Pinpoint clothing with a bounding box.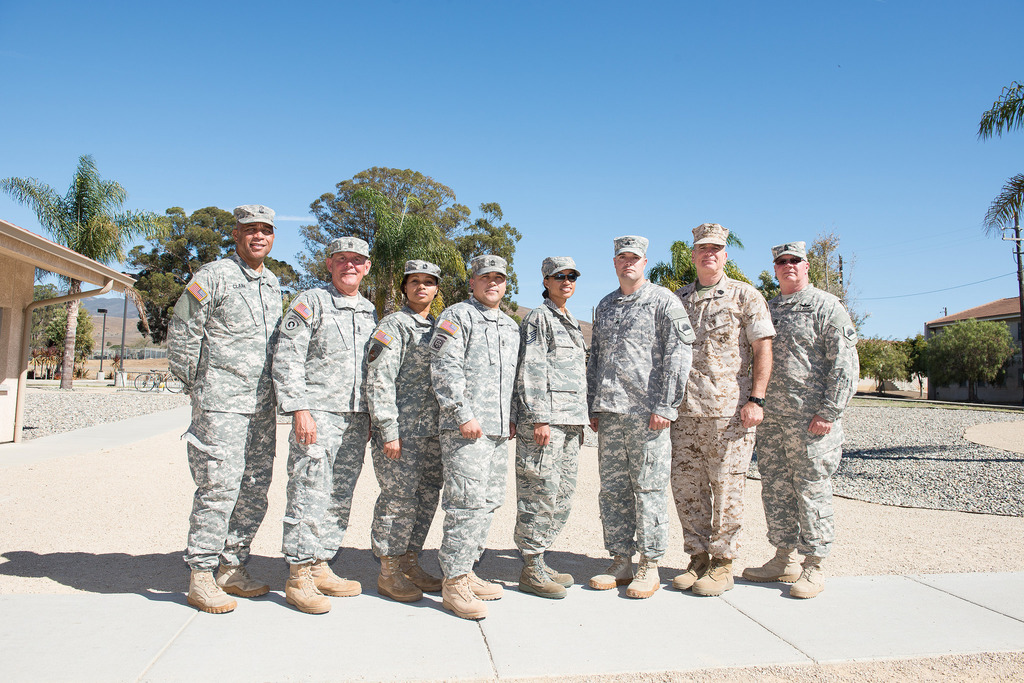
399,261,445,282.
